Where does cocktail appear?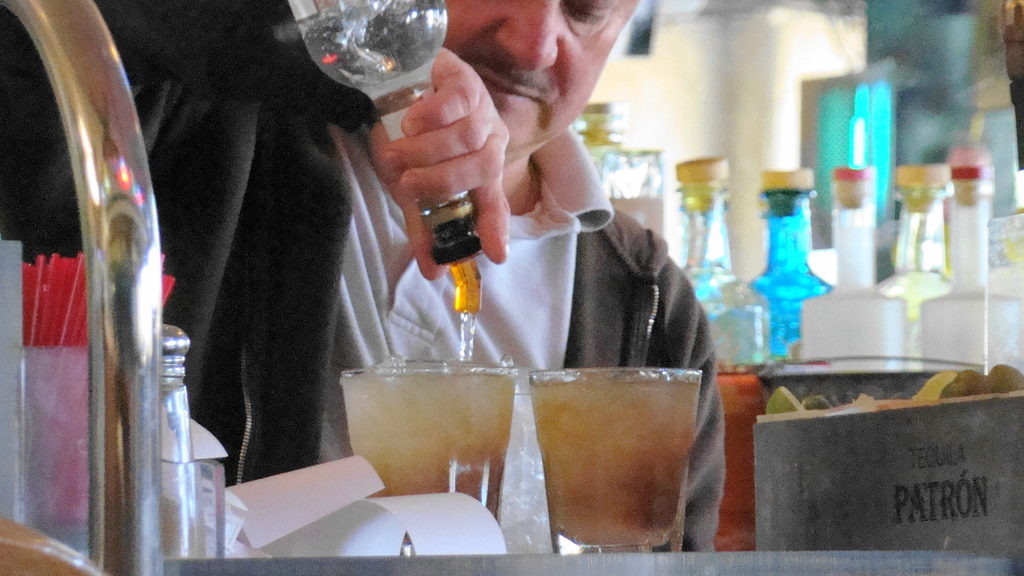
Appears at <region>528, 363, 704, 558</region>.
